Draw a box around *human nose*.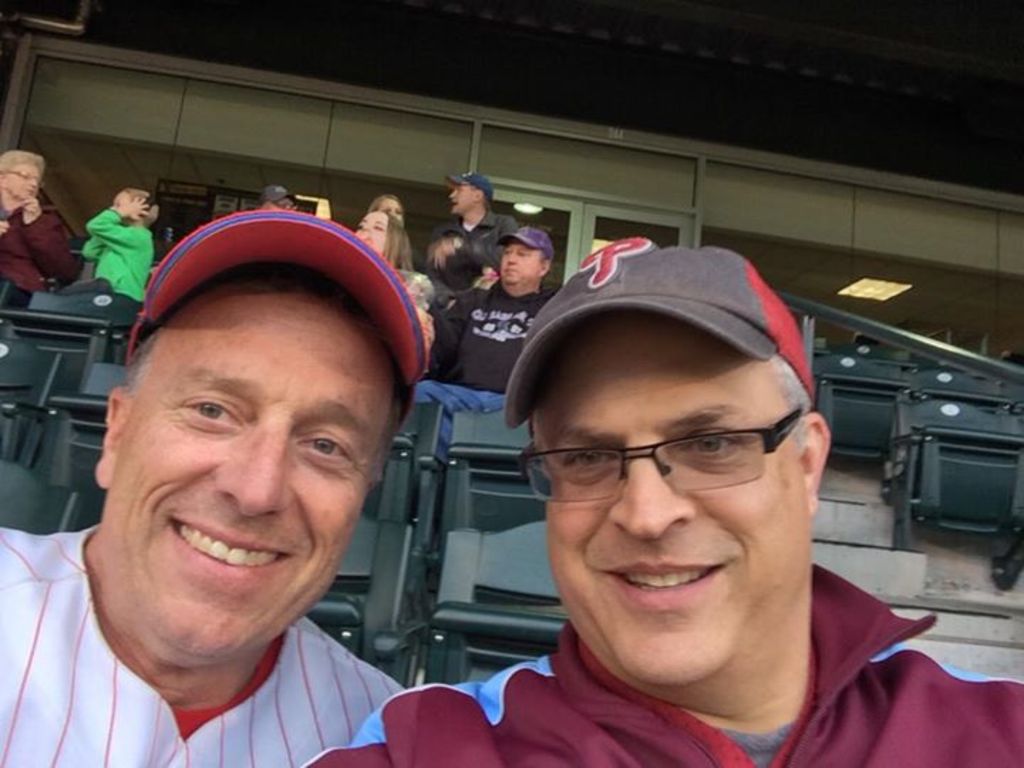
508,253,519,265.
